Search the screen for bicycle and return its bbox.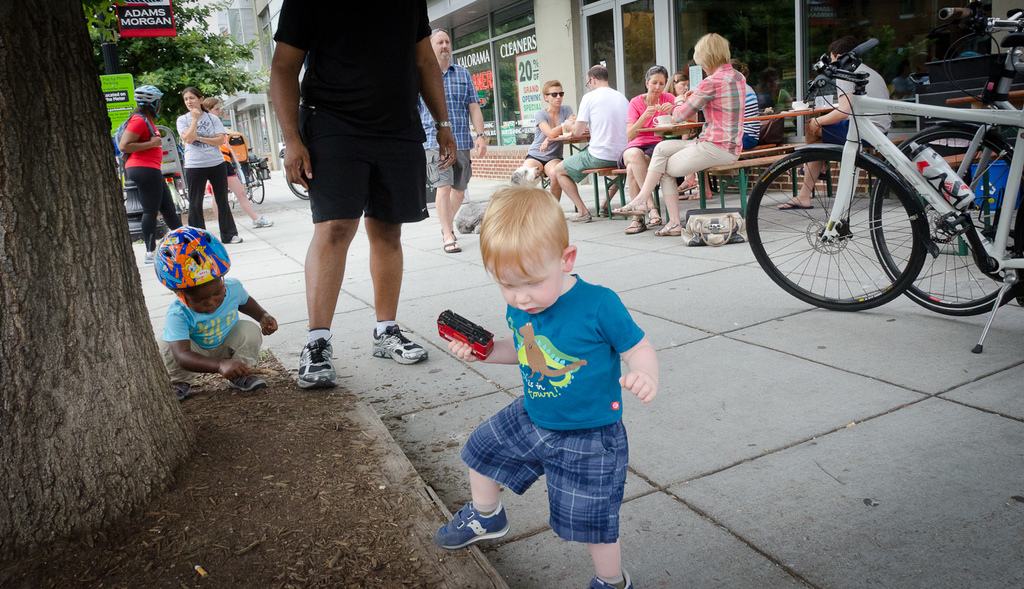
Found: pyautogui.locateOnScreen(229, 156, 263, 206).
